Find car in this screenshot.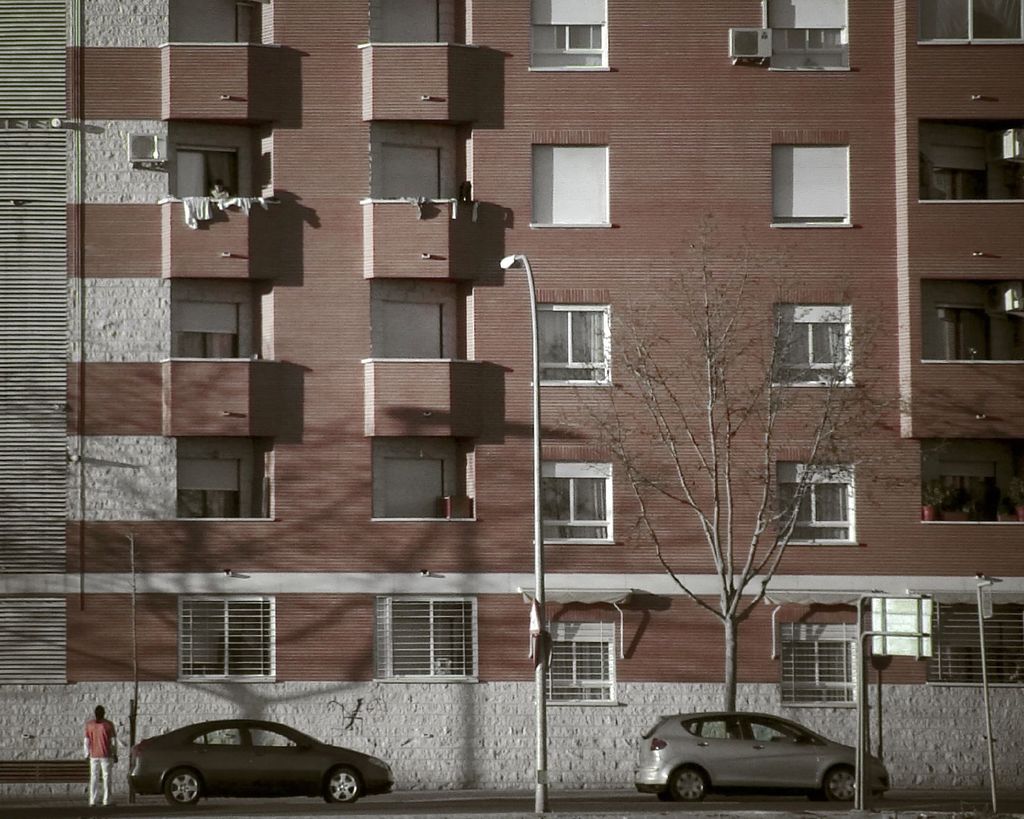
The bounding box for car is detection(637, 710, 892, 802).
